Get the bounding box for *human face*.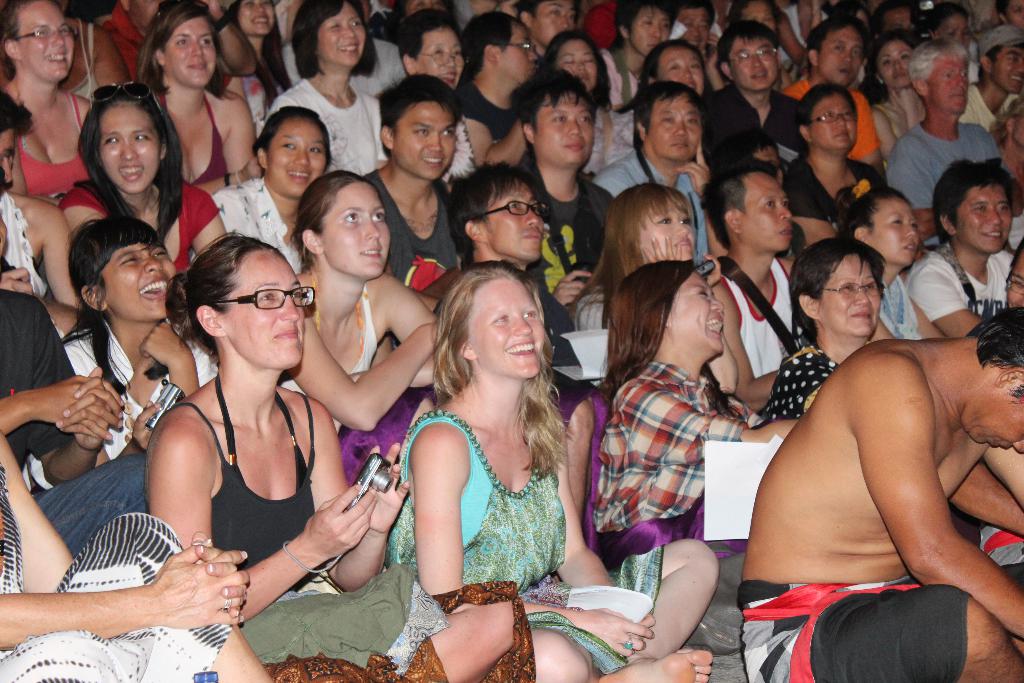
box(492, 26, 542, 88).
